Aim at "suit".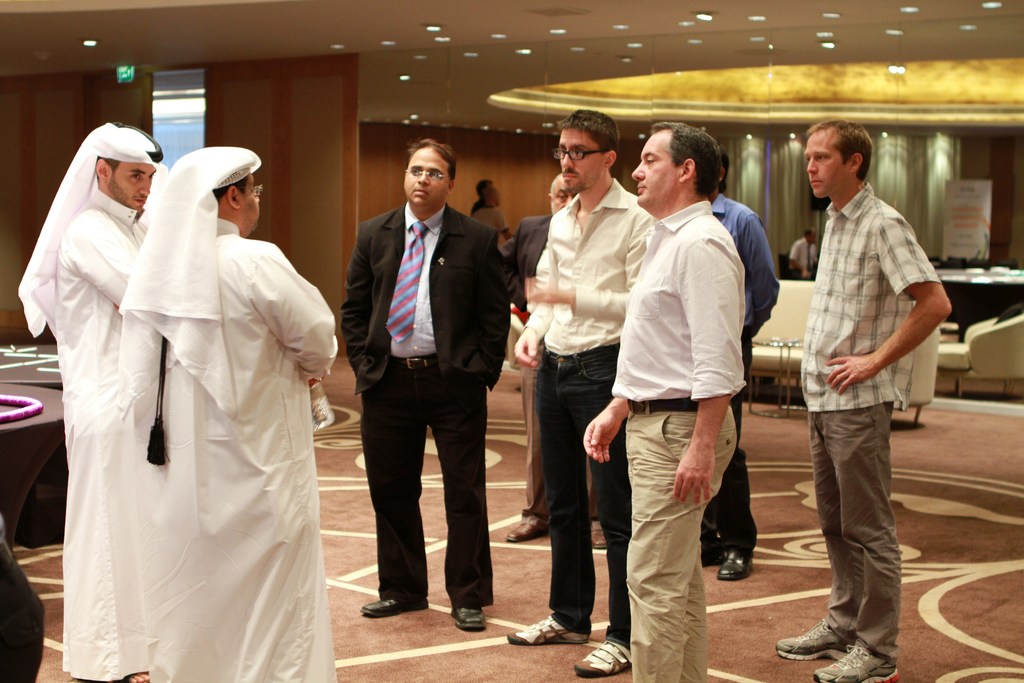
Aimed at [346,133,513,618].
